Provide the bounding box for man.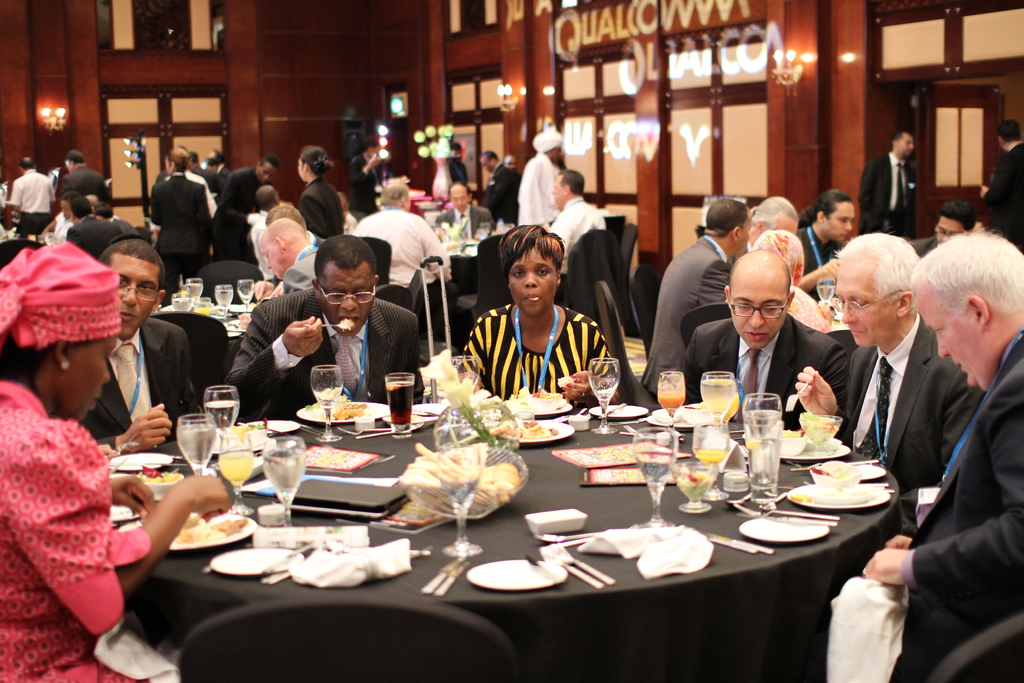
bbox=(794, 231, 984, 511).
